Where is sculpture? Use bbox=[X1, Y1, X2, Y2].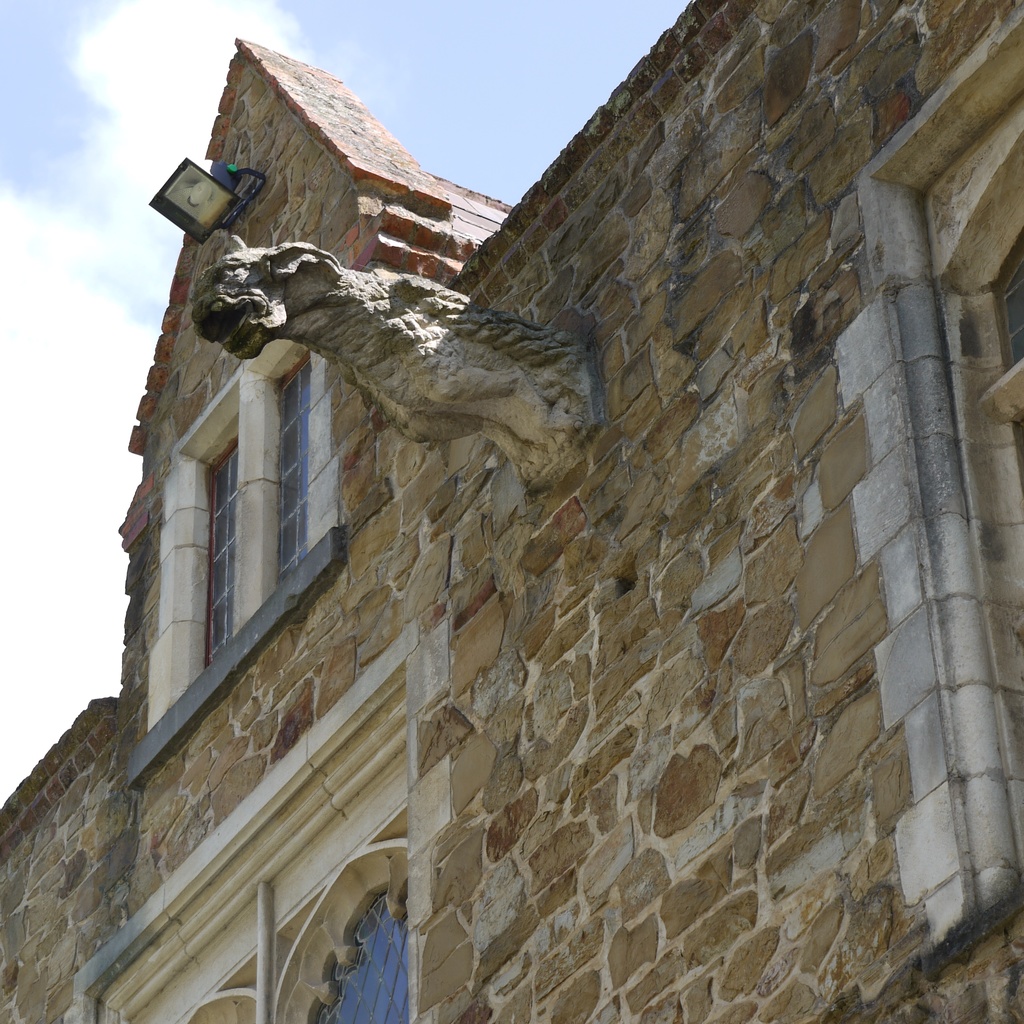
bbox=[200, 230, 606, 481].
